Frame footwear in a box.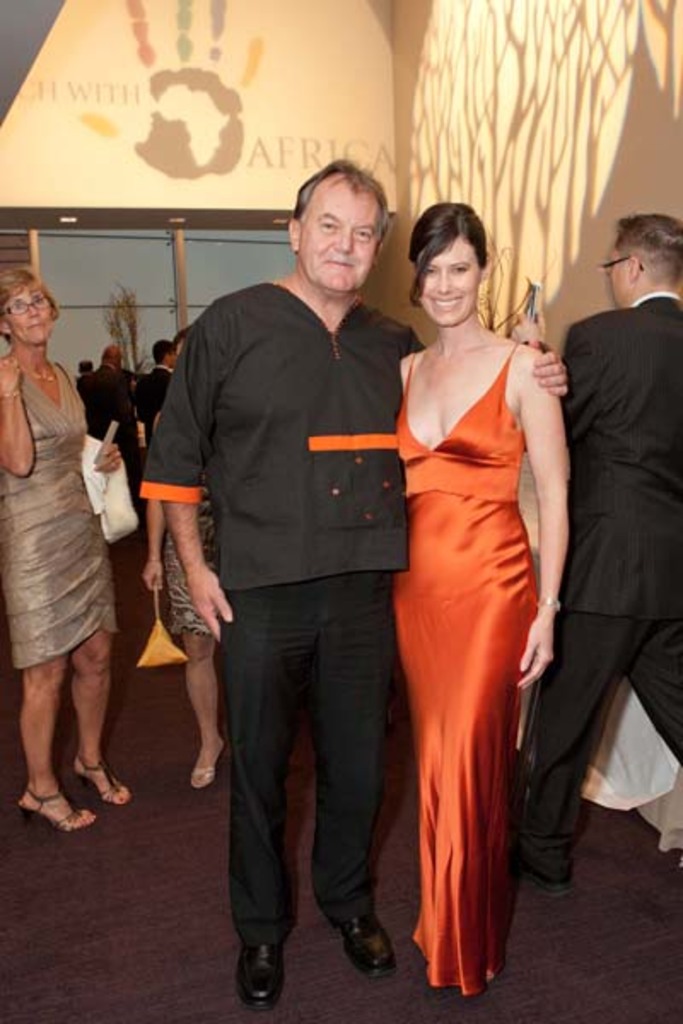
detection(73, 753, 130, 809).
